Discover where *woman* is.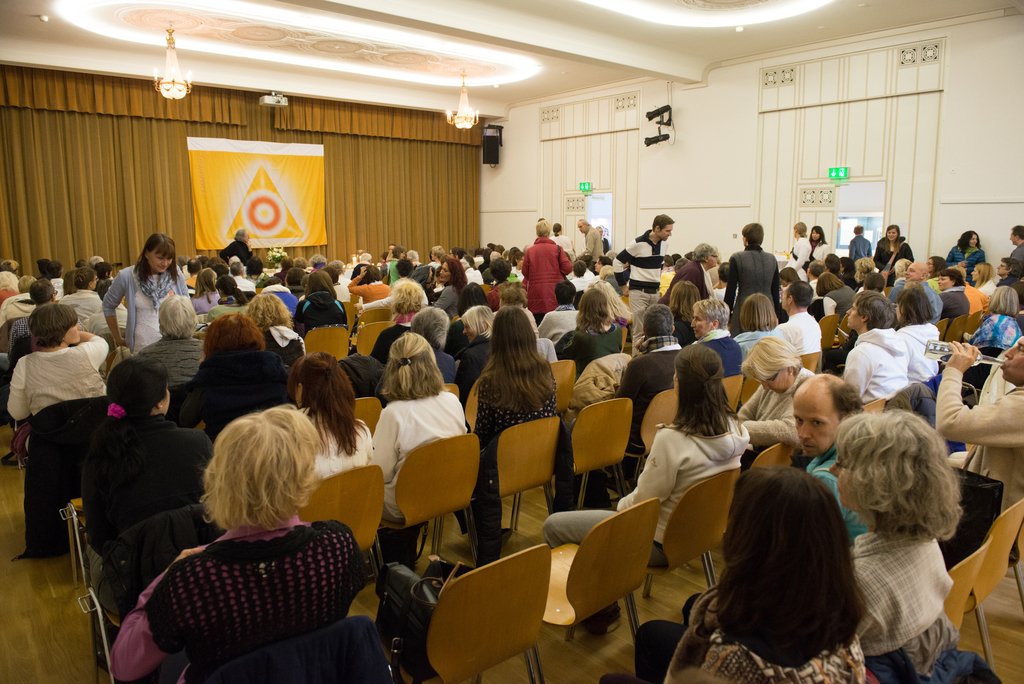
Discovered at box=[667, 279, 702, 350].
